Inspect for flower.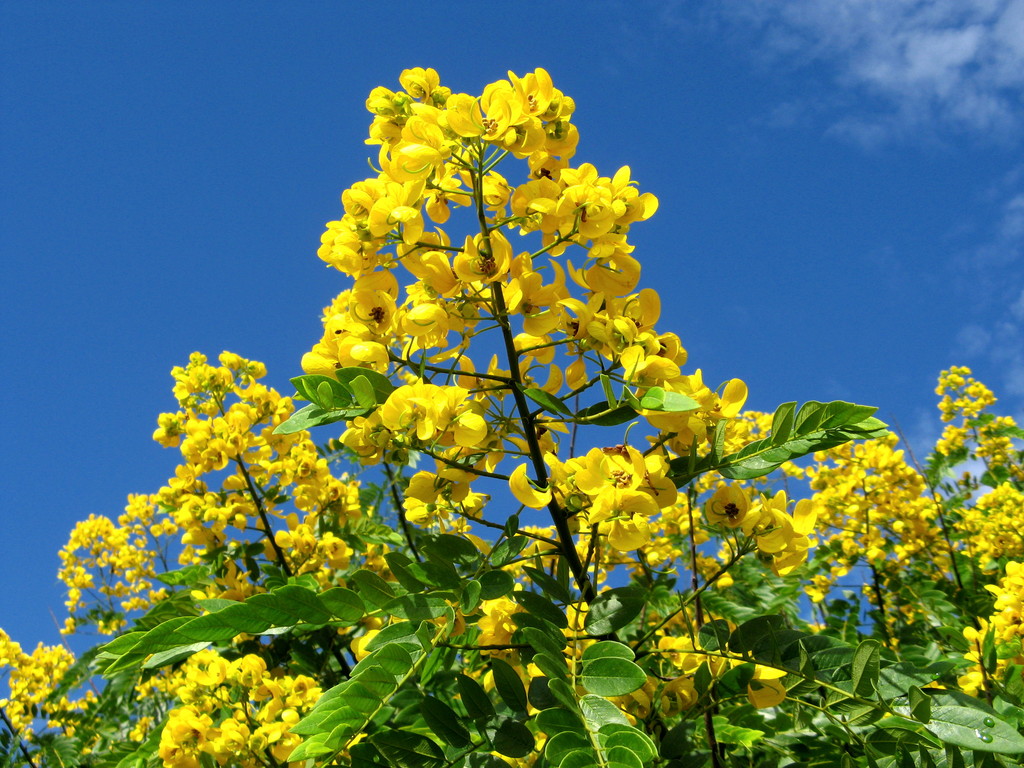
Inspection: bbox(554, 444, 662, 529).
